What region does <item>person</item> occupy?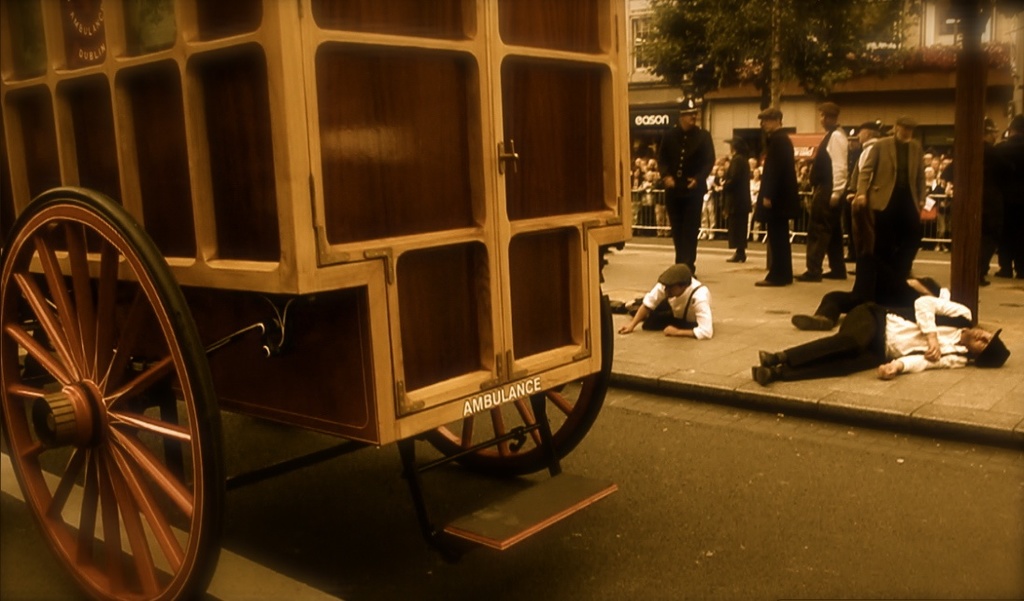
detection(848, 108, 928, 340).
